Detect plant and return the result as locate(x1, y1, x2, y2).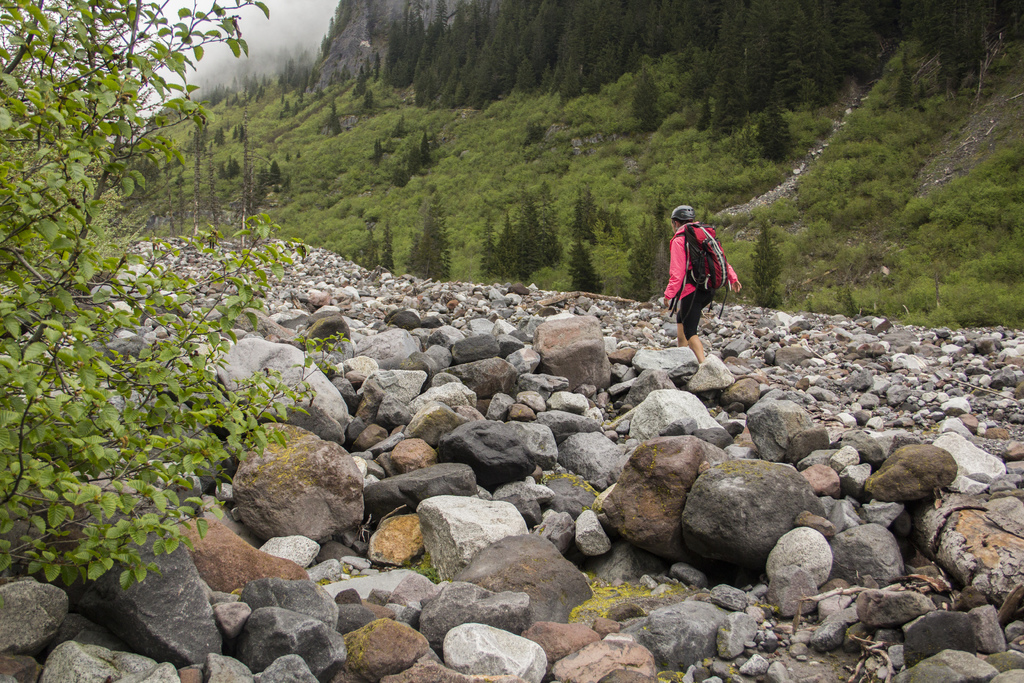
locate(0, 0, 359, 593).
